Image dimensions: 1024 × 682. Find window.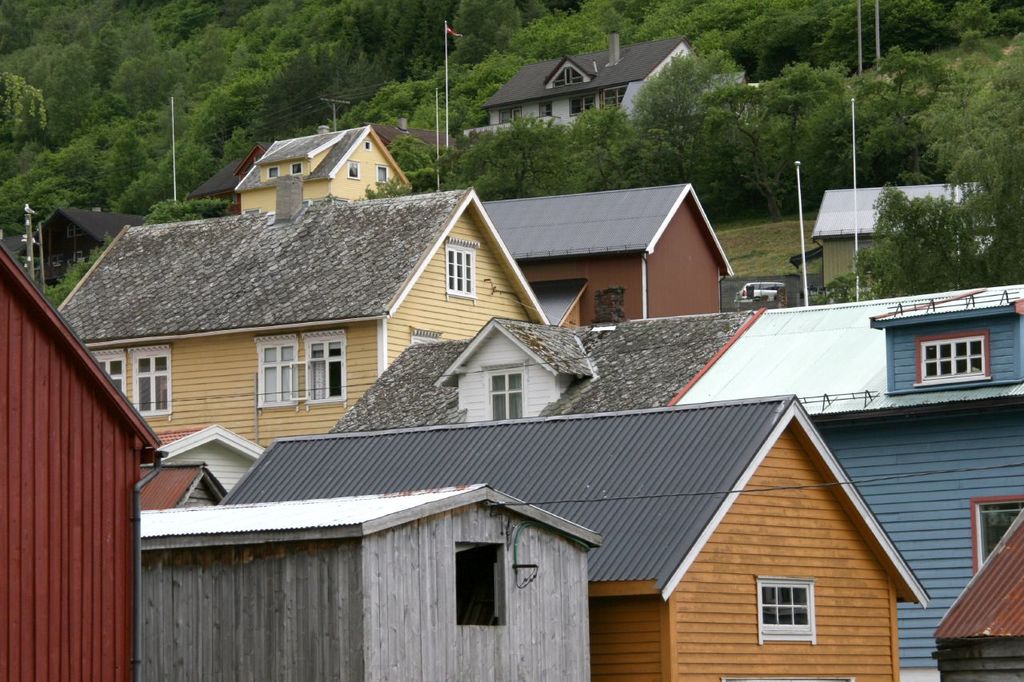
pyautogui.locateOnScreen(482, 360, 527, 421).
